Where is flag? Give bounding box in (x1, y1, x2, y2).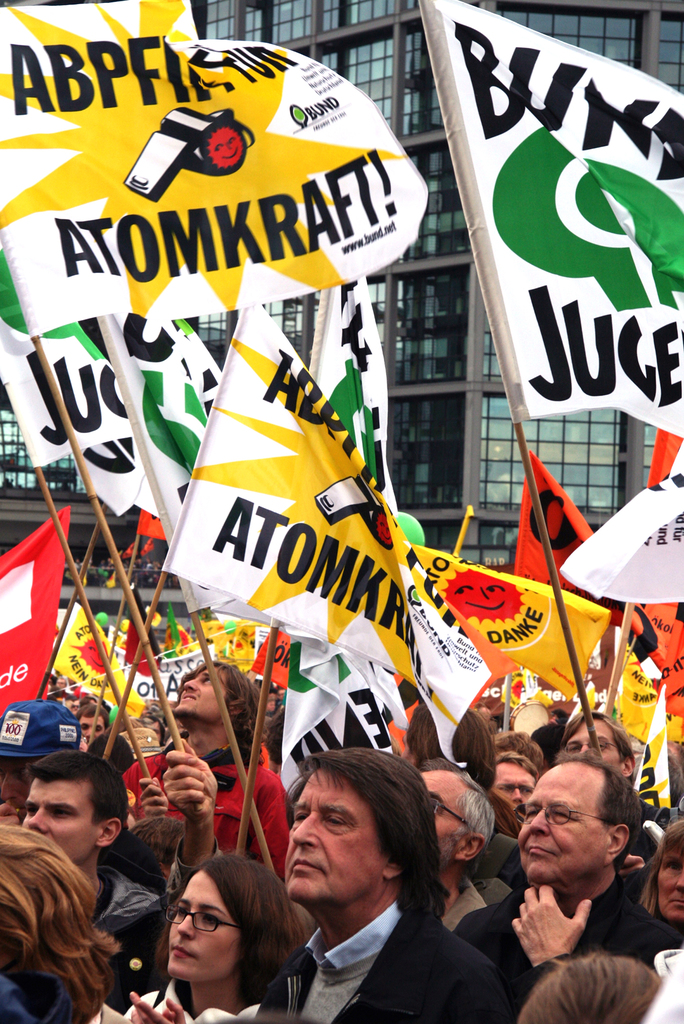
(174, 624, 272, 691).
